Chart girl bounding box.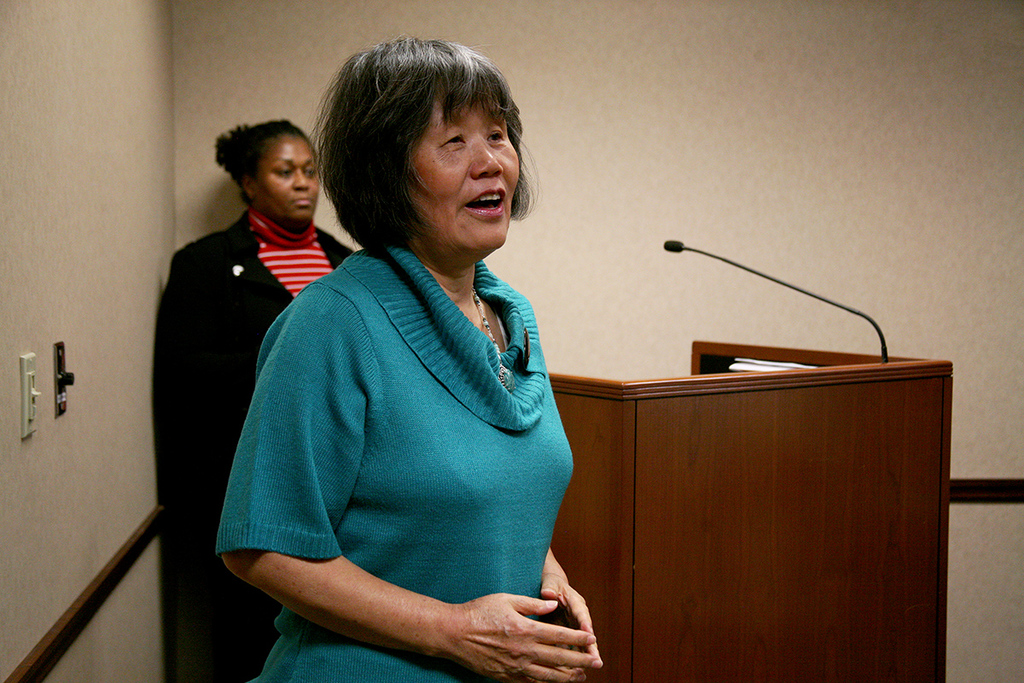
Charted: (150,132,345,682).
